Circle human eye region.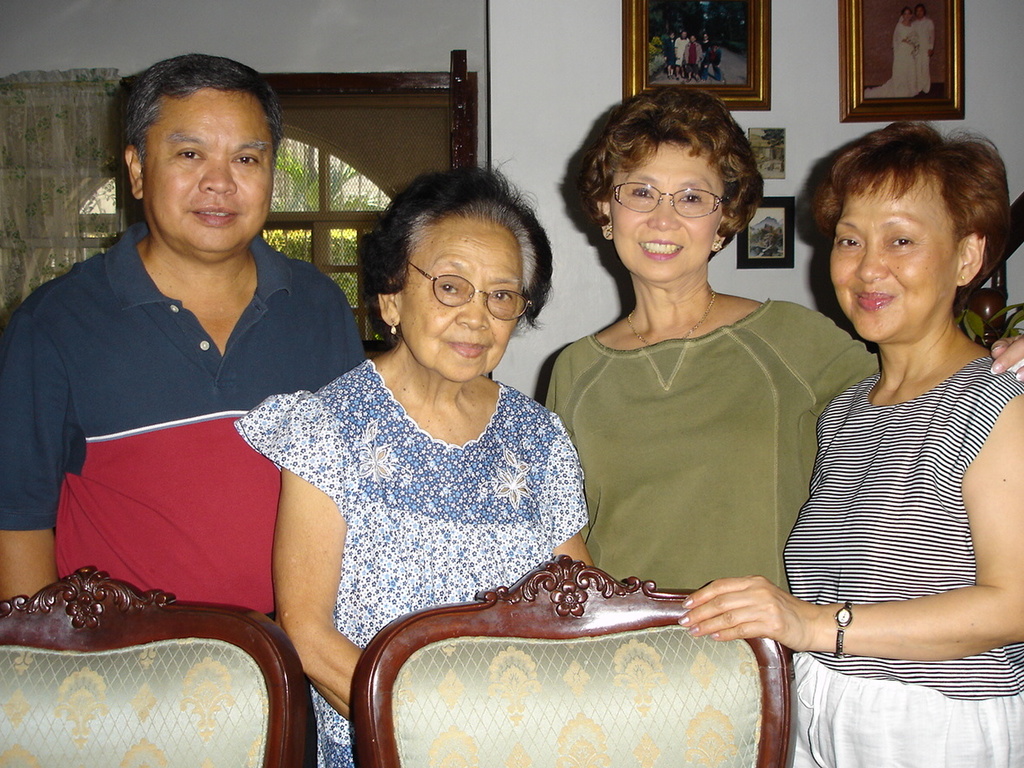
Region: detection(174, 142, 206, 162).
